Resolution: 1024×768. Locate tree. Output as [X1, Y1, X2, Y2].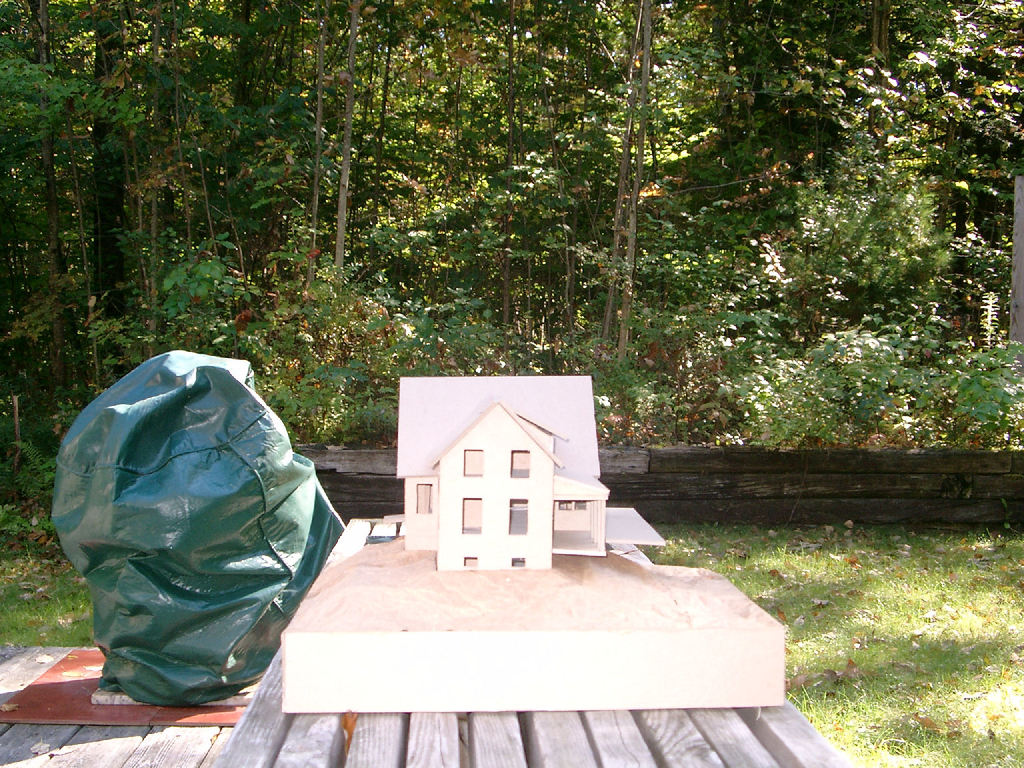
[290, 443, 1023, 531].
